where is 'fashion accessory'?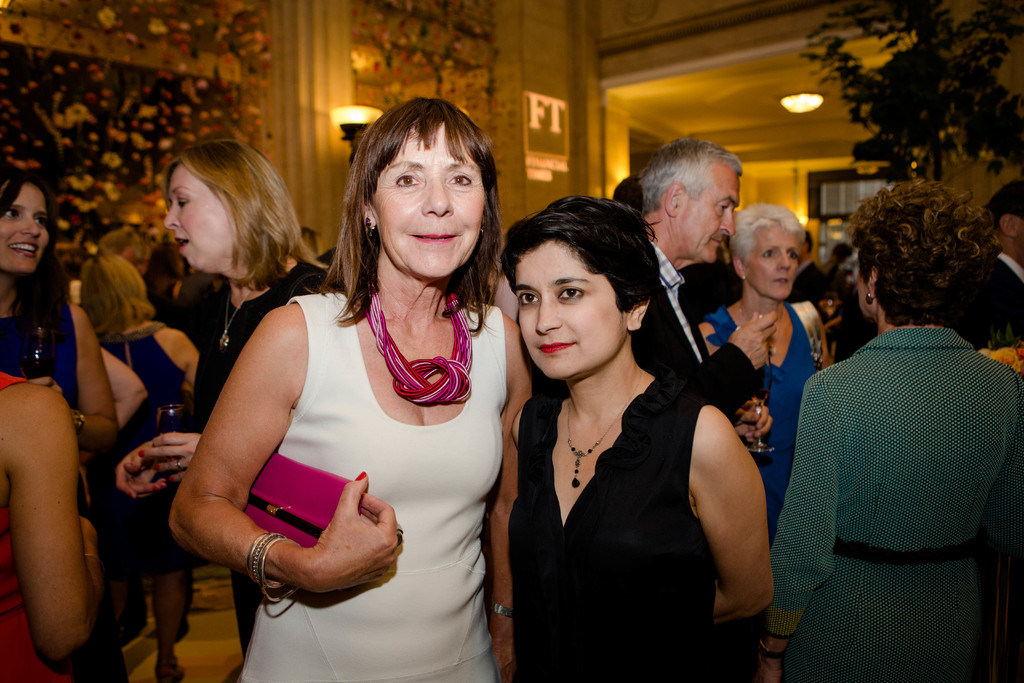
243/449/349/548.
